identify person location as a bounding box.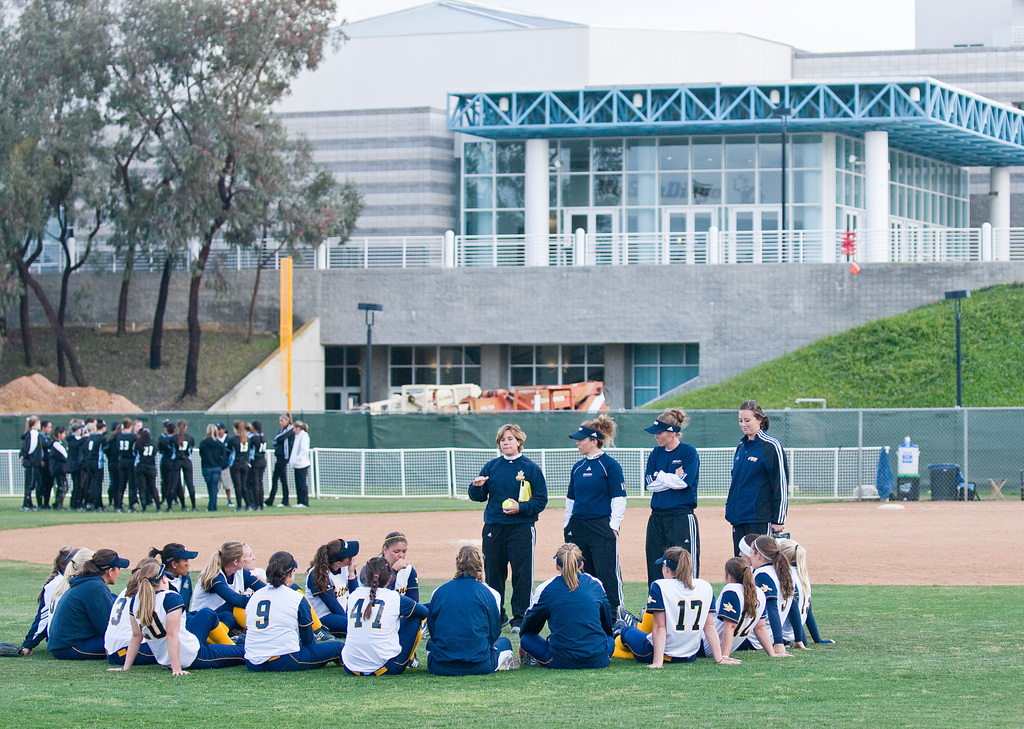
region(522, 541, 618, 672).
